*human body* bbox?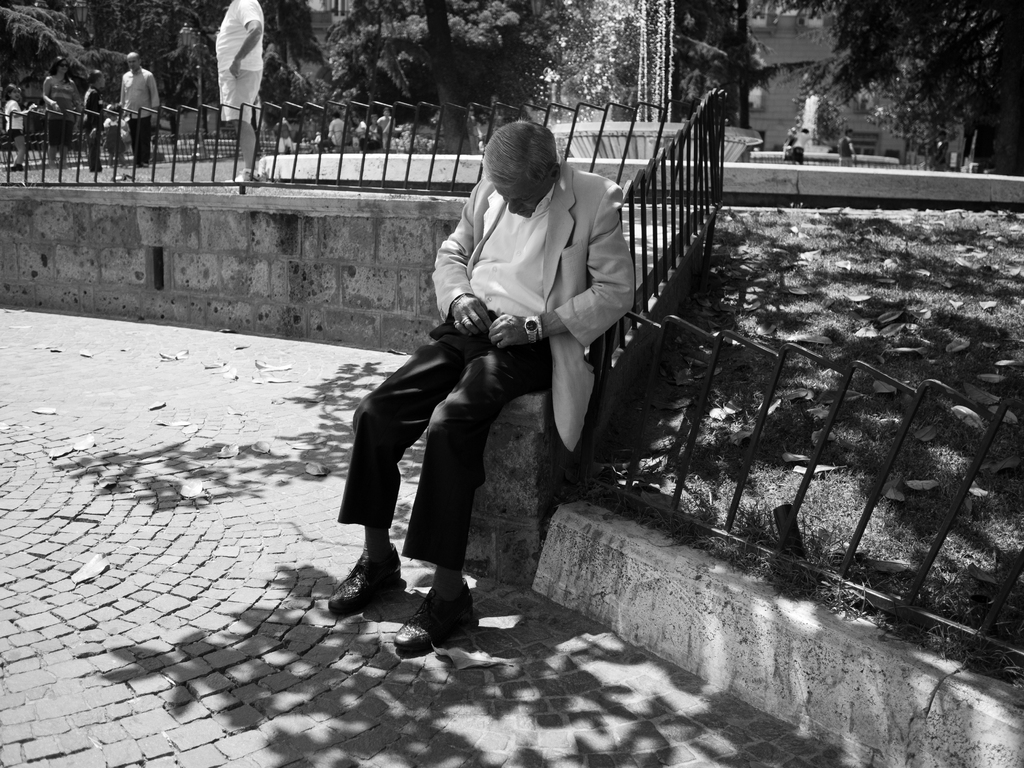
(1, 87, 32, 173)
